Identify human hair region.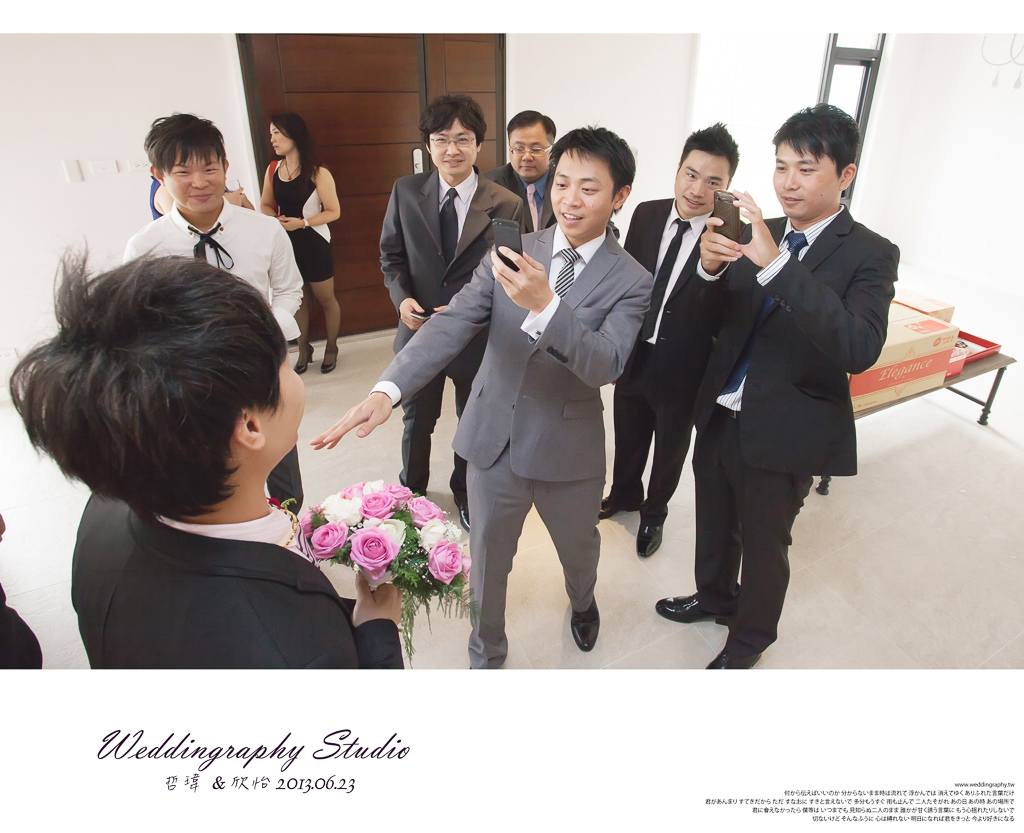
Region: Rect(766, 100, 862, 196).
